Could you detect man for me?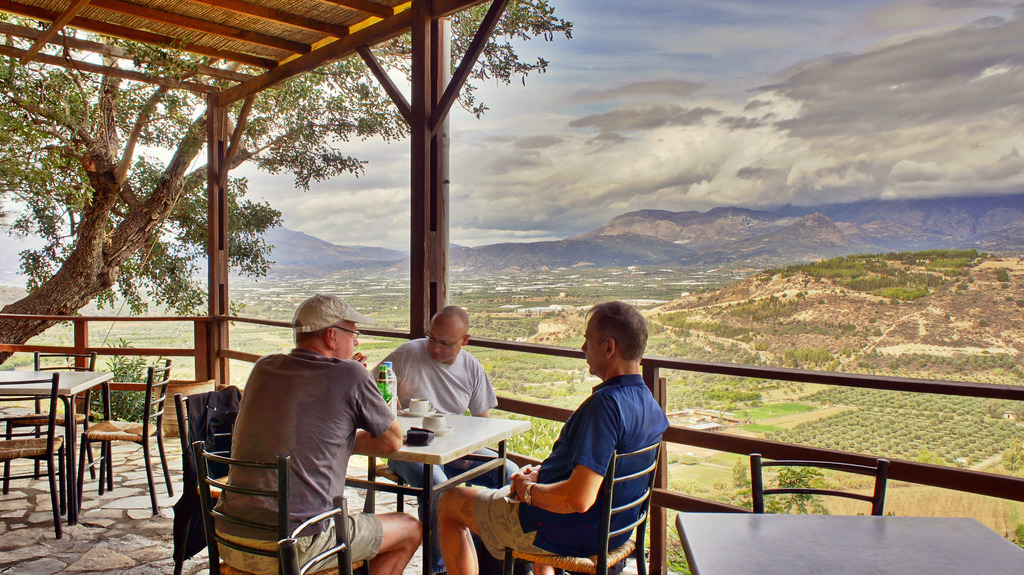
Detection result: locate(197, 291, 406, 565).
